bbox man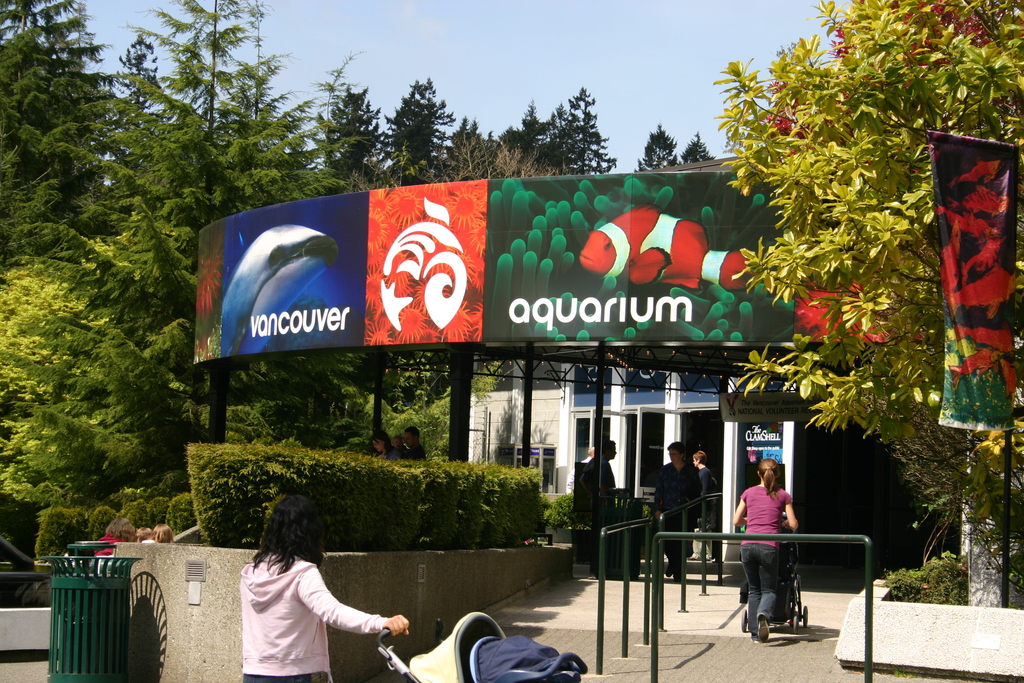
645, 432, 703, 578
